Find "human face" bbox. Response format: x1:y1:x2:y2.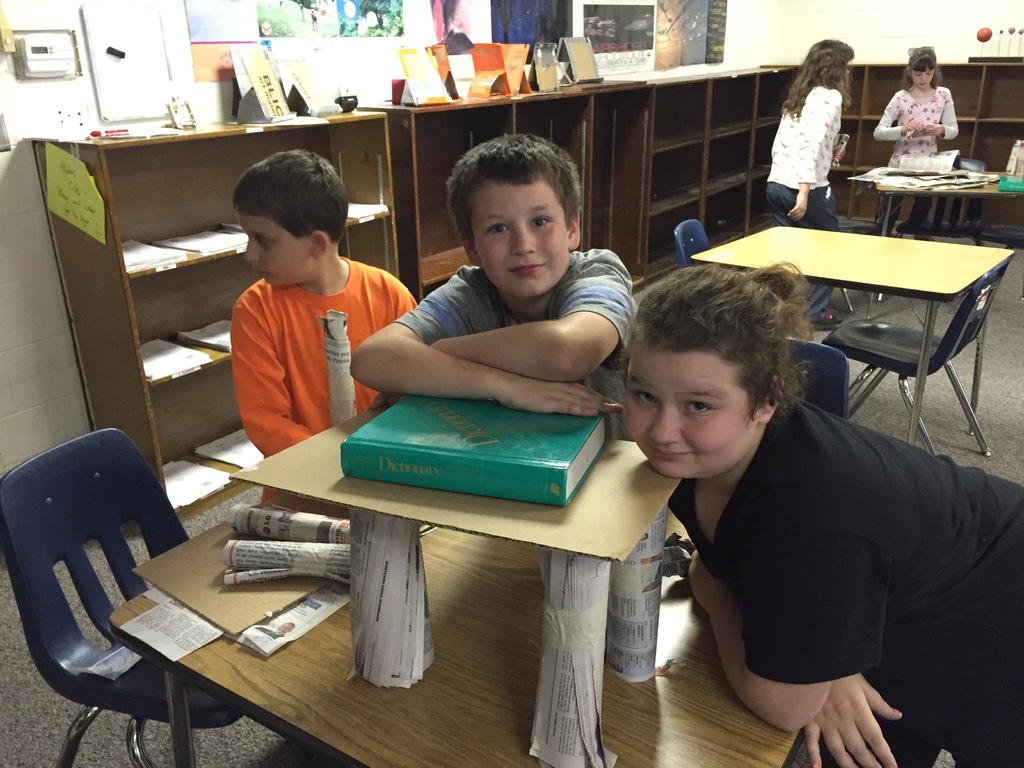
236:207:318:287.
